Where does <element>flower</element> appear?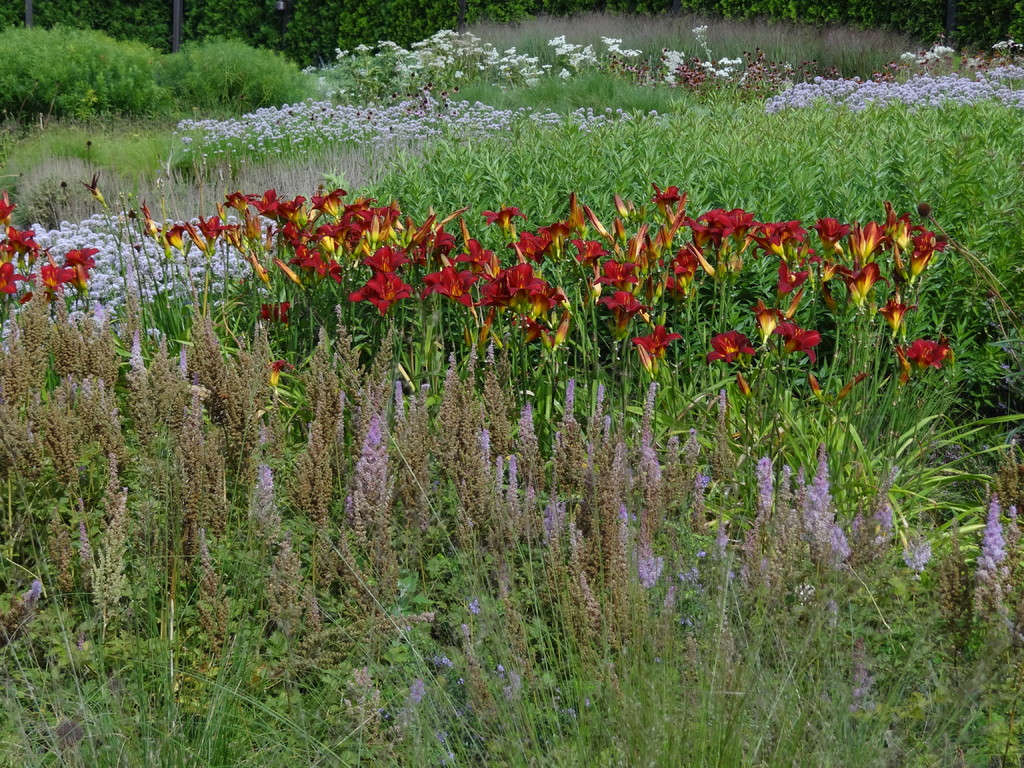
Appears at BBox(164, 225, 184, 250).
